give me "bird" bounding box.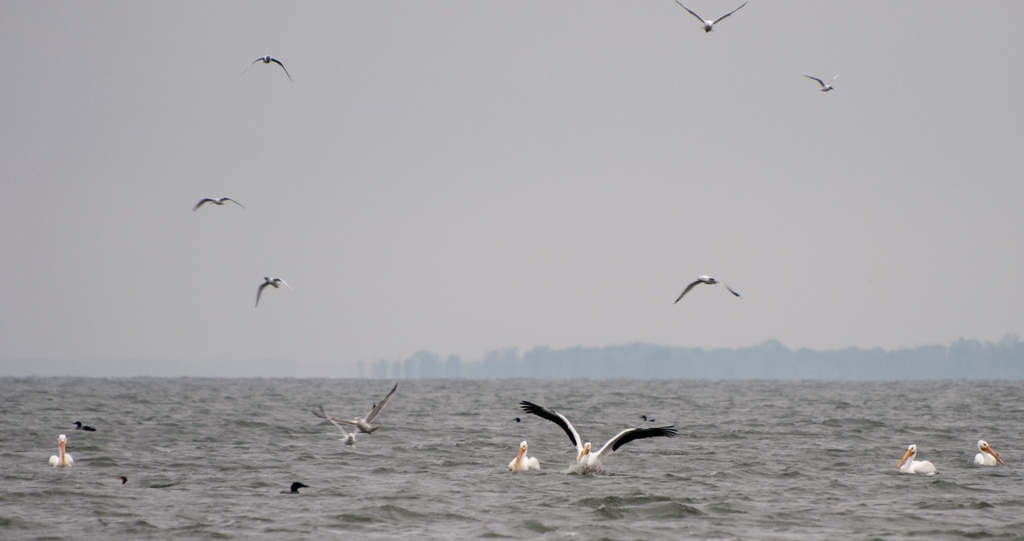
detection(277, 481, 312, 497).
